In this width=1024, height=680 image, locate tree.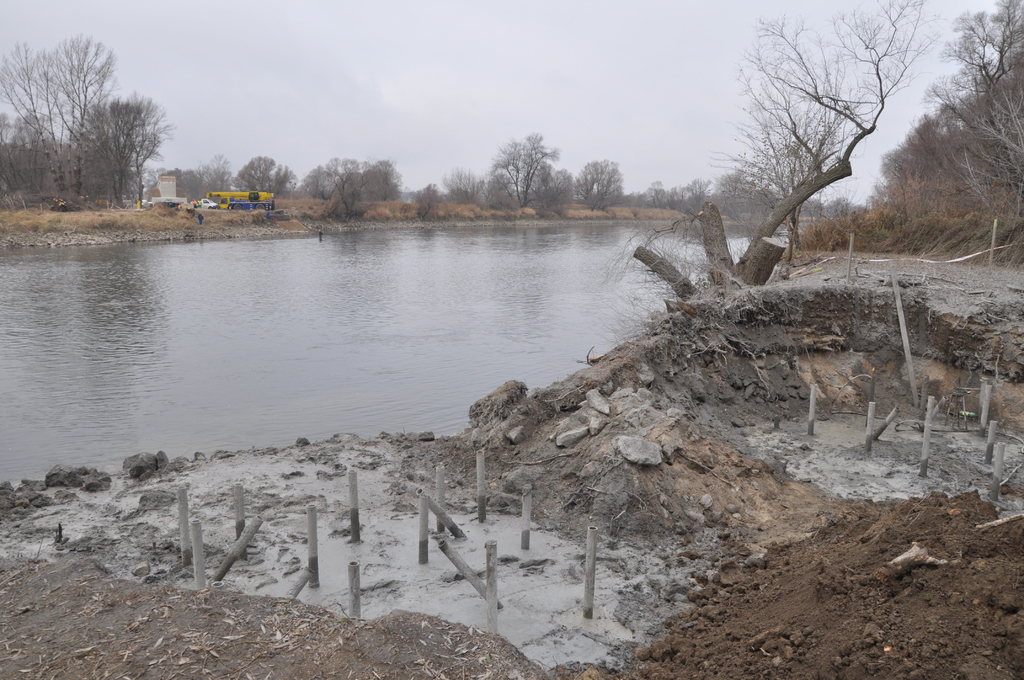
Bounding box: x1=222 y1=145 x2=300 y2=200.
